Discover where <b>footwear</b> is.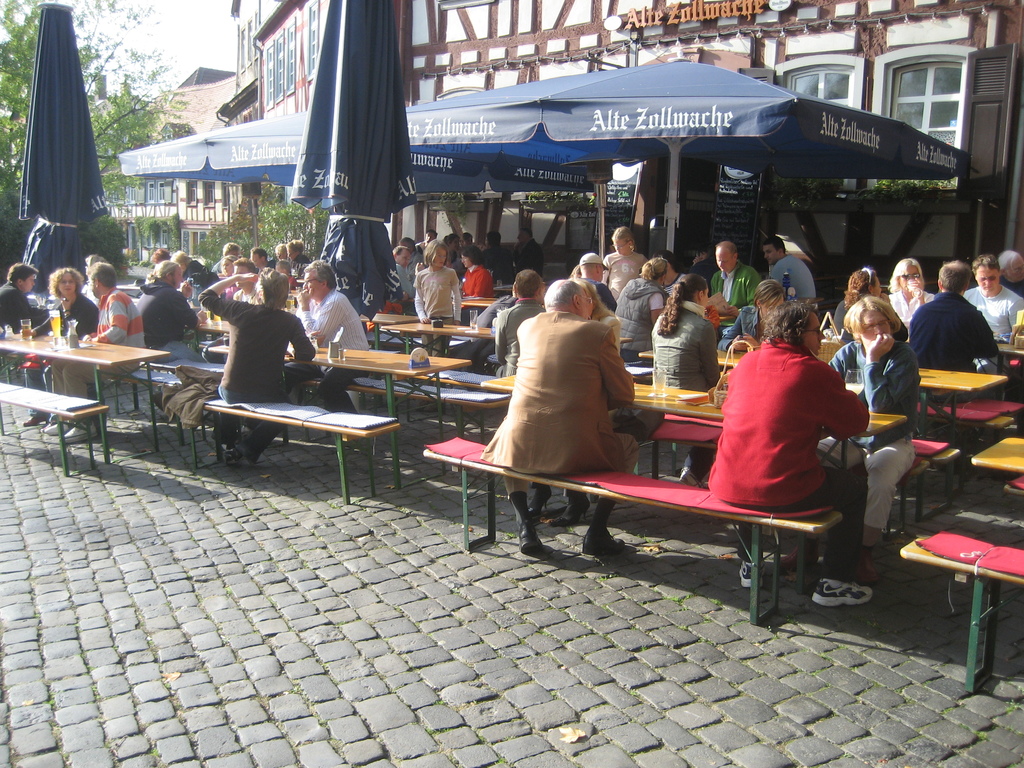
Discovered at BBox(63, 419, 102, 444).
